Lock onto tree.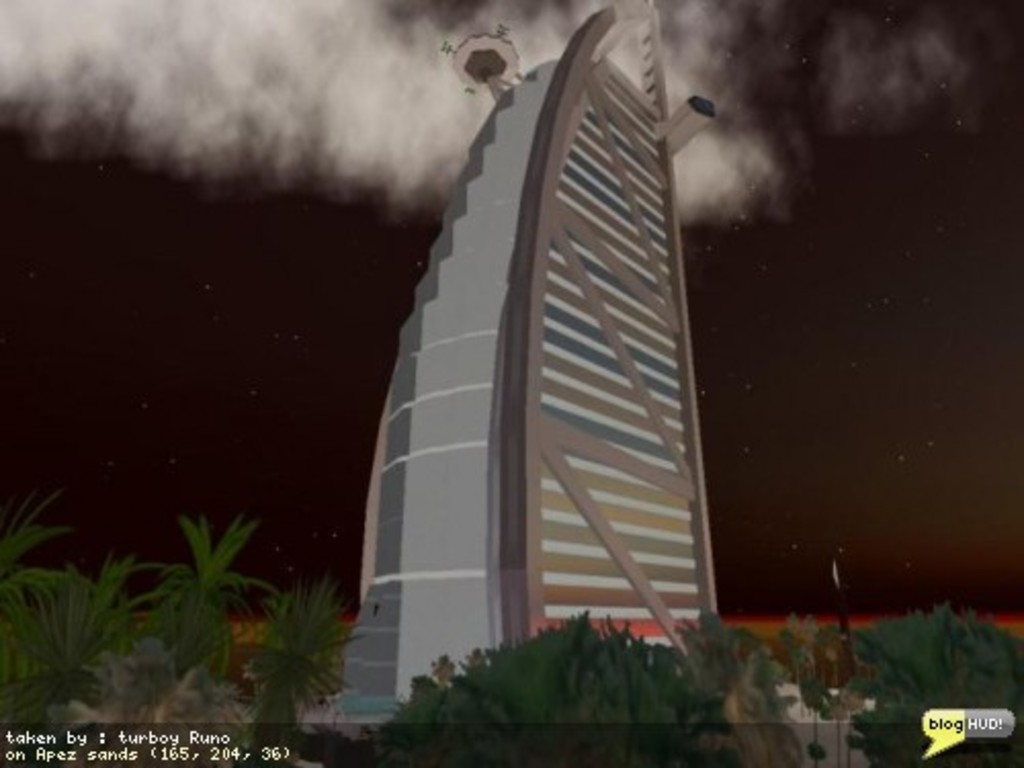
Locked: 0,492,84,571.
